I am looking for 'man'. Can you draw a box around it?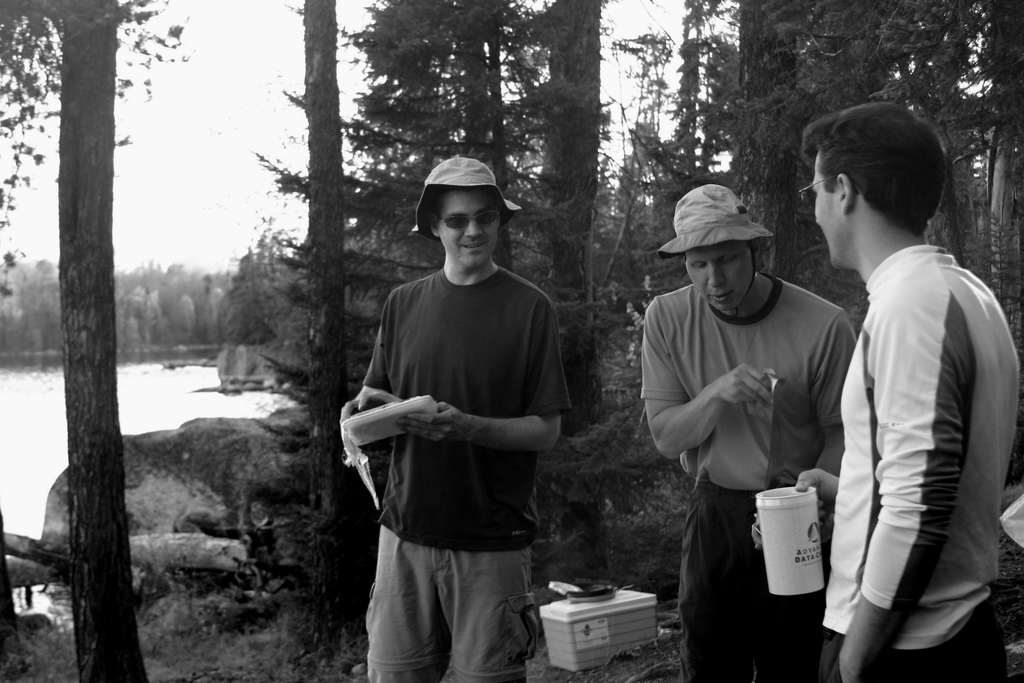
Sure, the bounding box is bbox(341, 158, 582, 677).
